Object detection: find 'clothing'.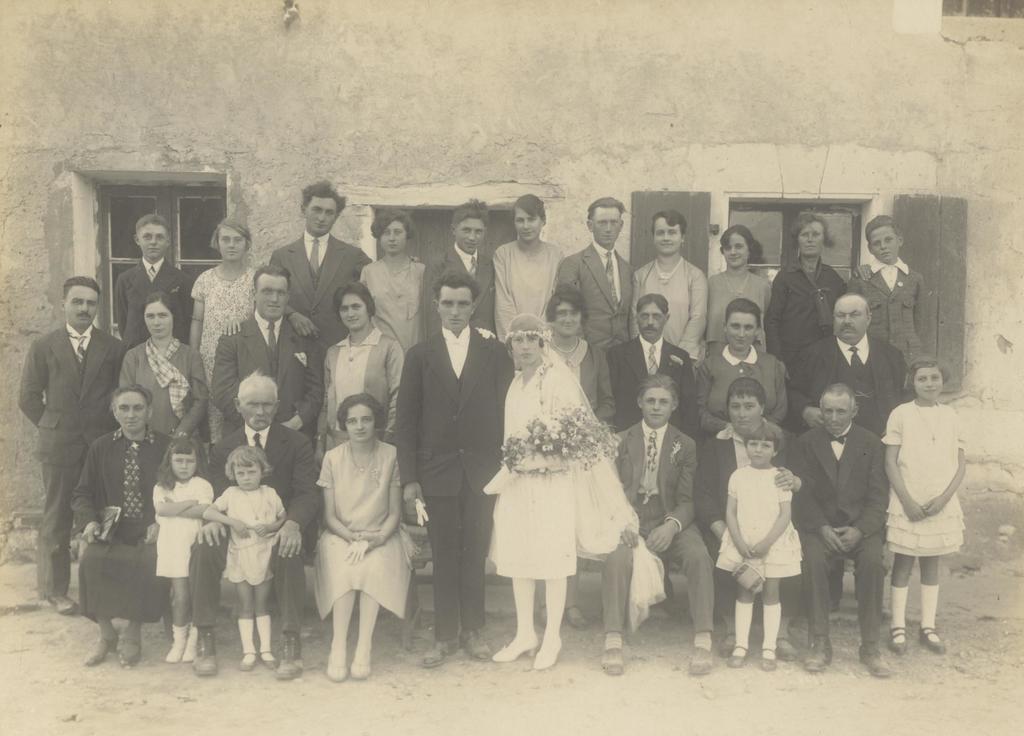
x1=361, y1=256, x2=431, y2=352.
